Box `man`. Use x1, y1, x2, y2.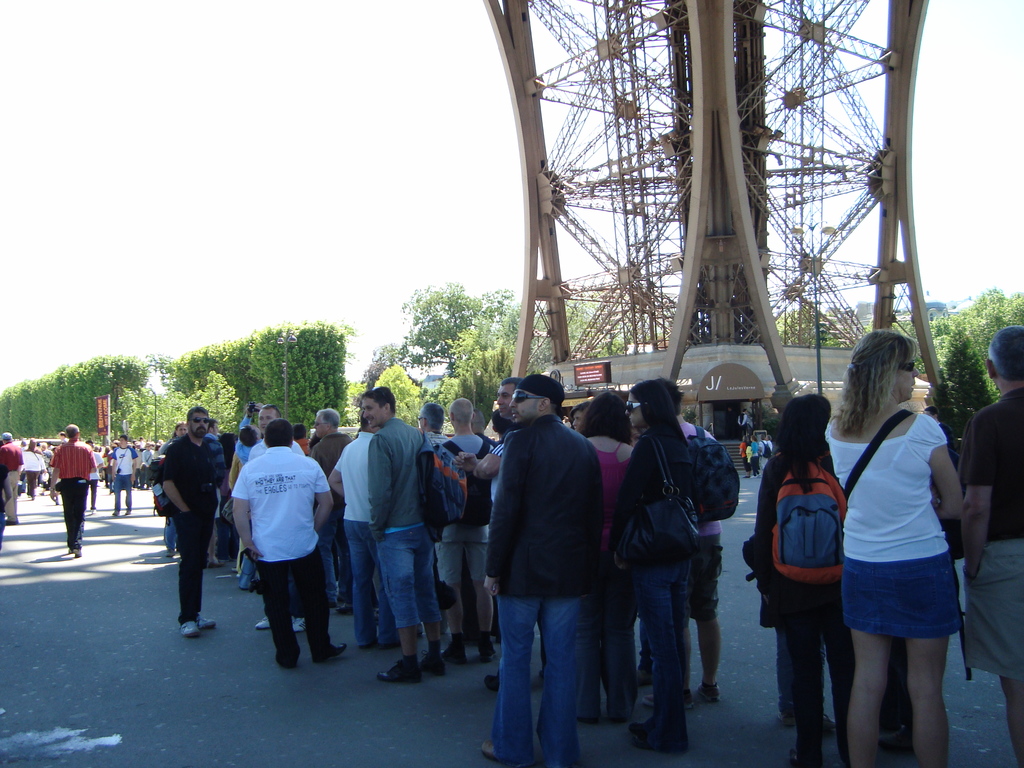
248, 406, 307, 637.
